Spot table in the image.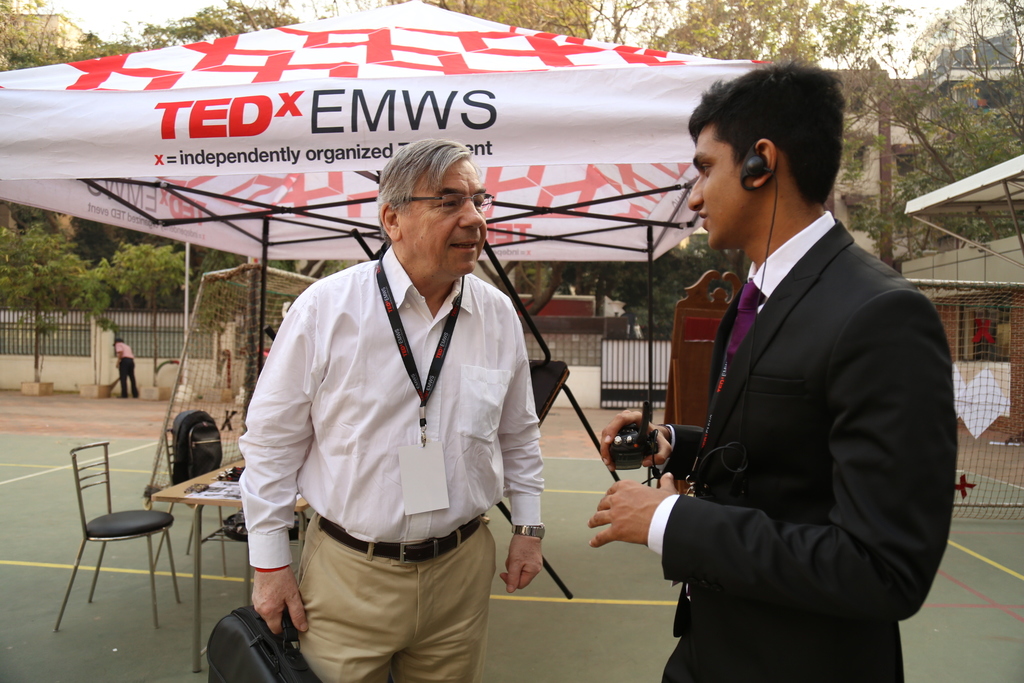
table found at <box>145,454,307,672</box>.
